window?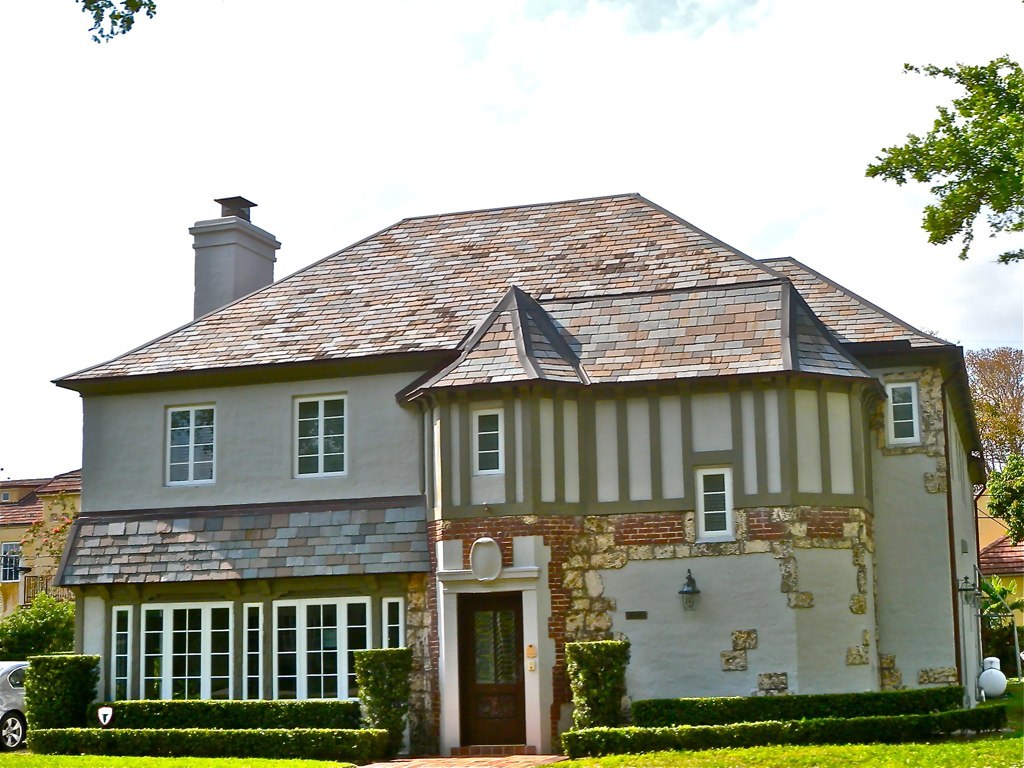
left=140, top=606, right=234, bottom=703
